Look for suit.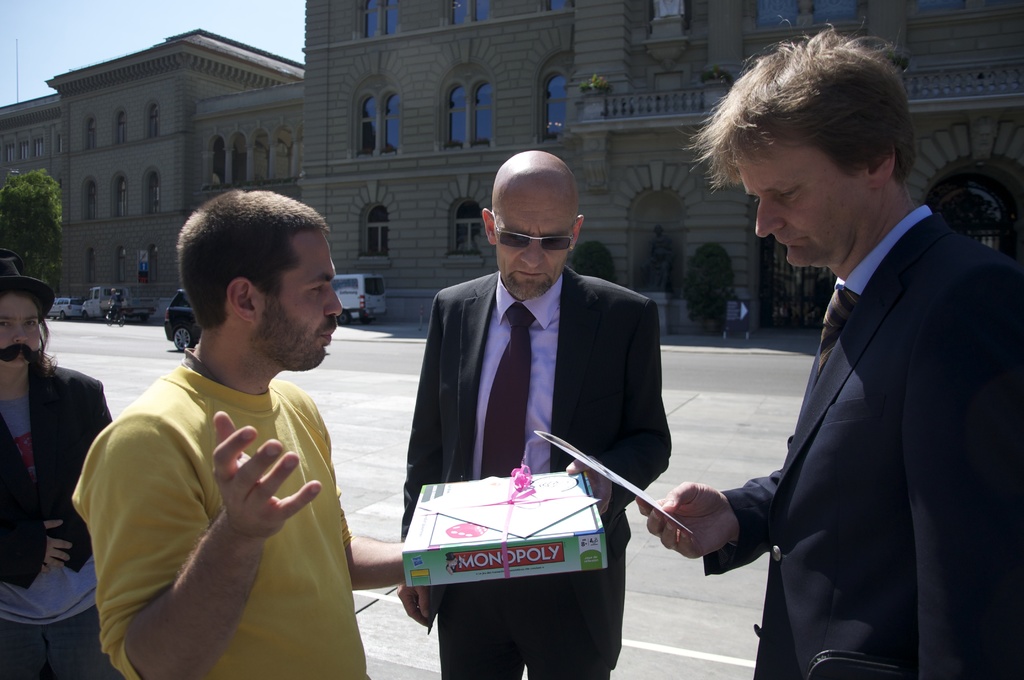
Found: (left=396, top=265, right=673, bottom=679).
